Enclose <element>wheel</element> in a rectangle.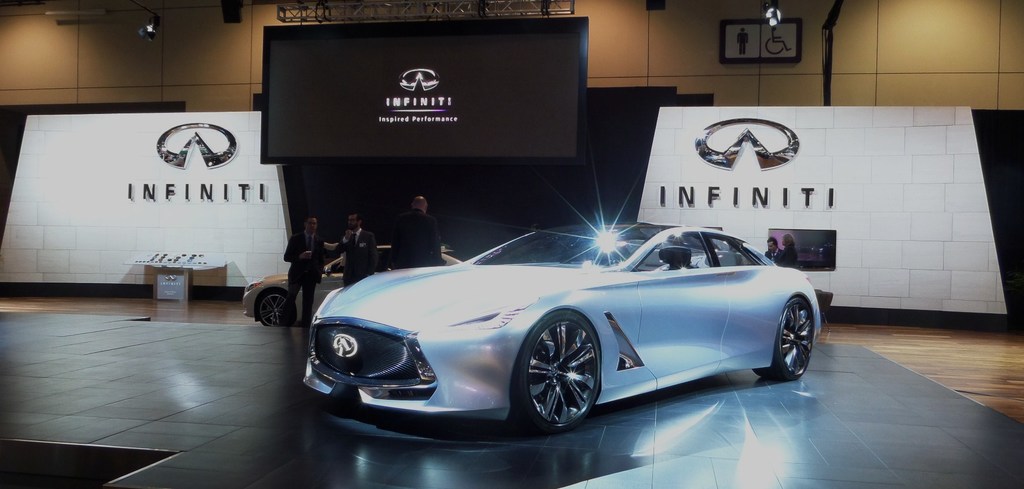
(256,291,294,326).
